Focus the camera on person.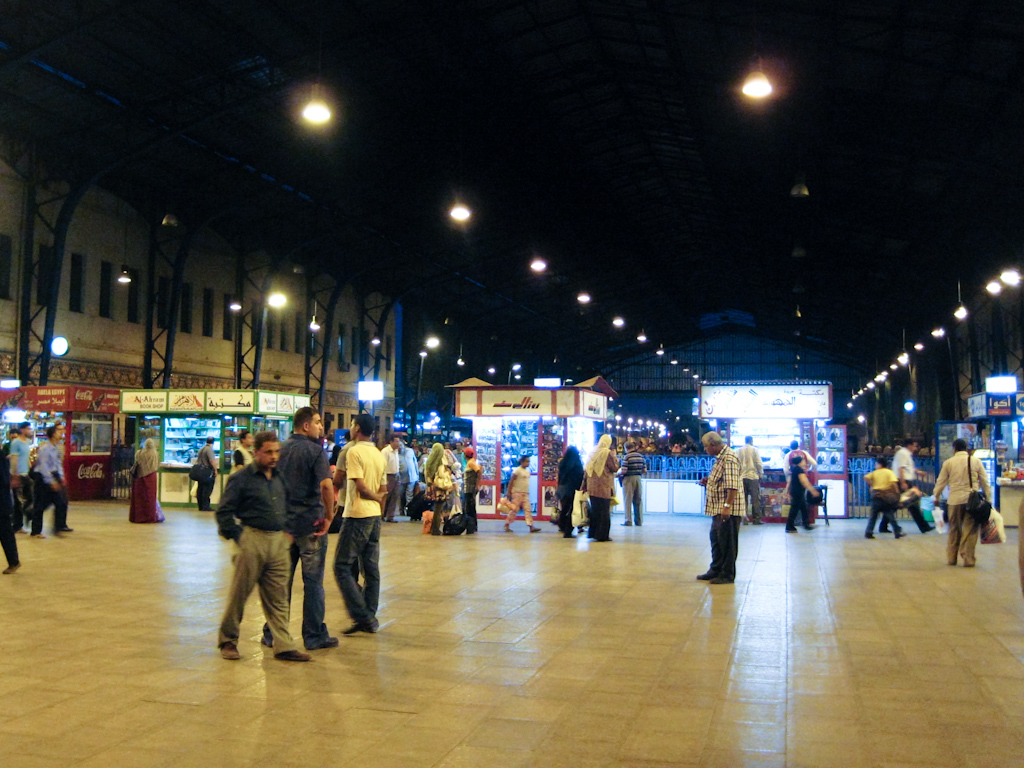
Focus region: [618, 437, 644, 529].
